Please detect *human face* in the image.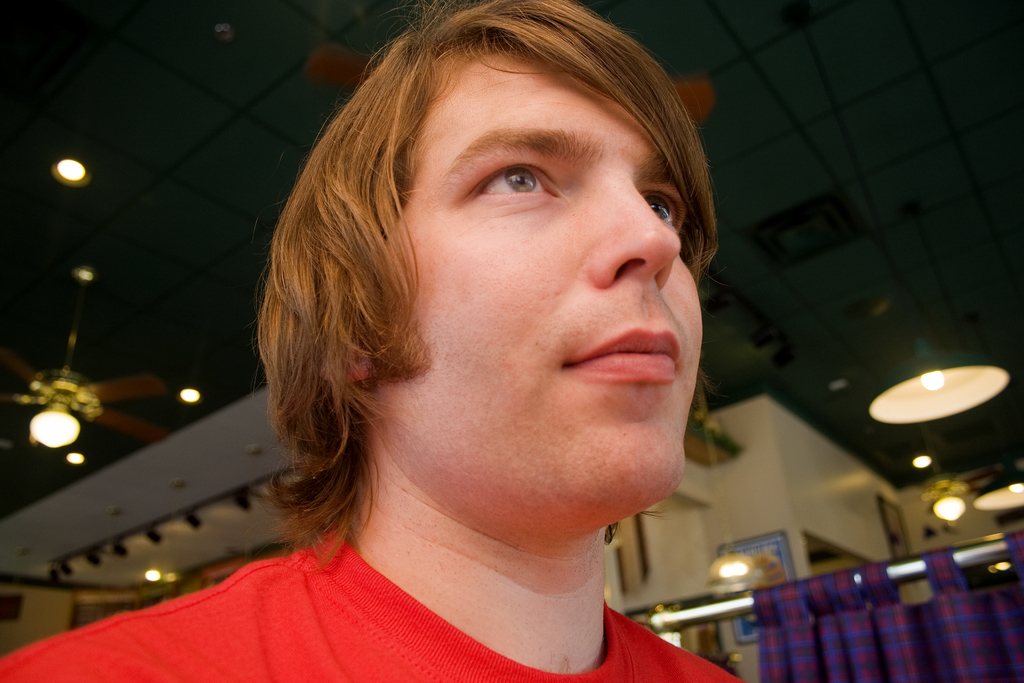
360/67/703/529.
